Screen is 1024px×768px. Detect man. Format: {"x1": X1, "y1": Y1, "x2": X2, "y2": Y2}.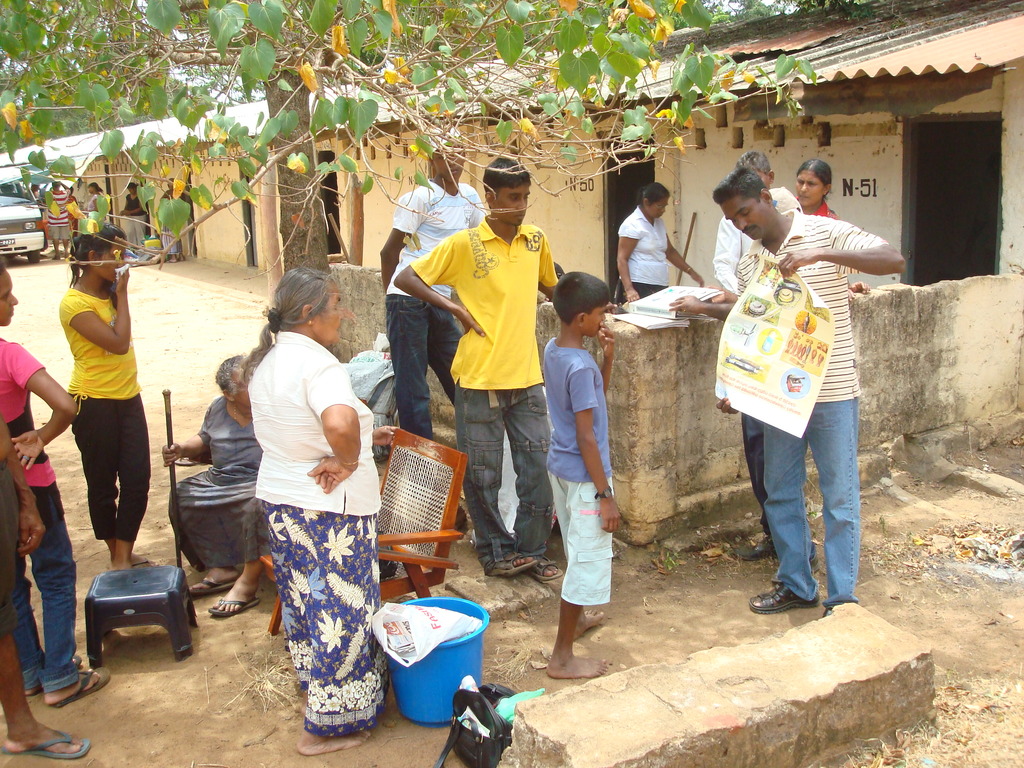
{"x1": 372, "y1": 124, "x2": 480, "y2": 440}.
